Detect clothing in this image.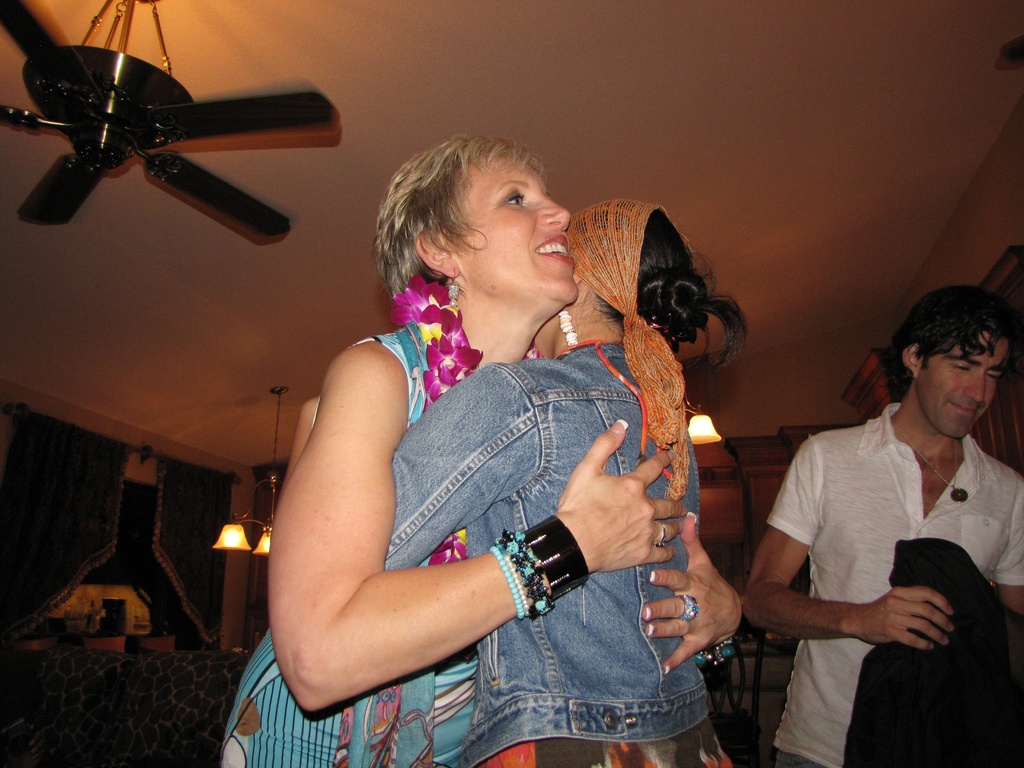
Detection: BBox(223, 306, 473, 767).
